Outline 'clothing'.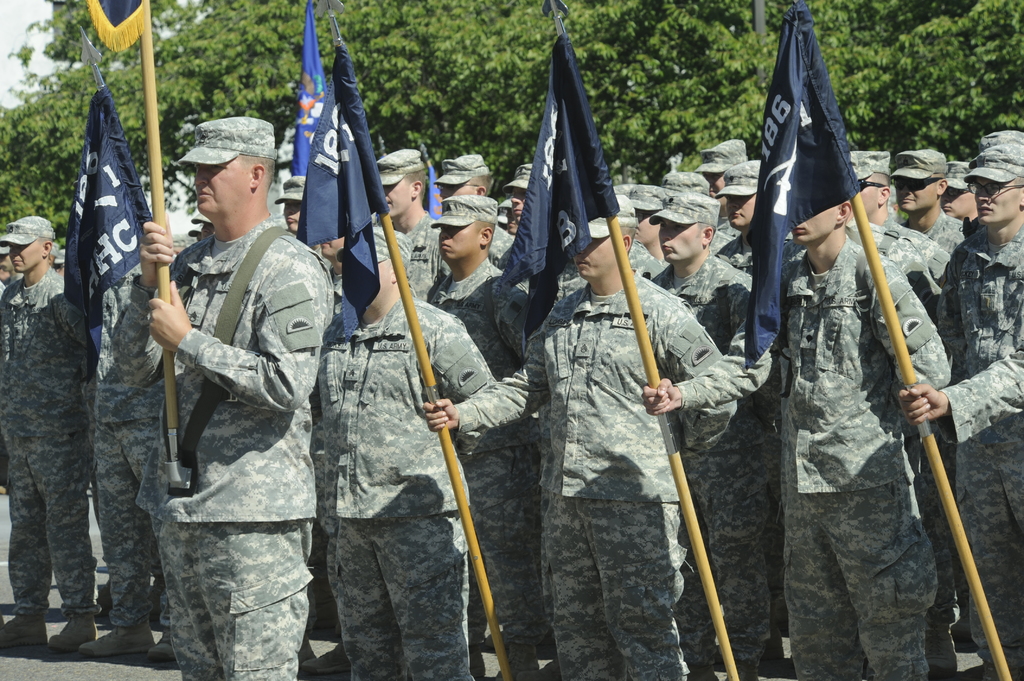
Outline: region(438, 259, 540, 673).
